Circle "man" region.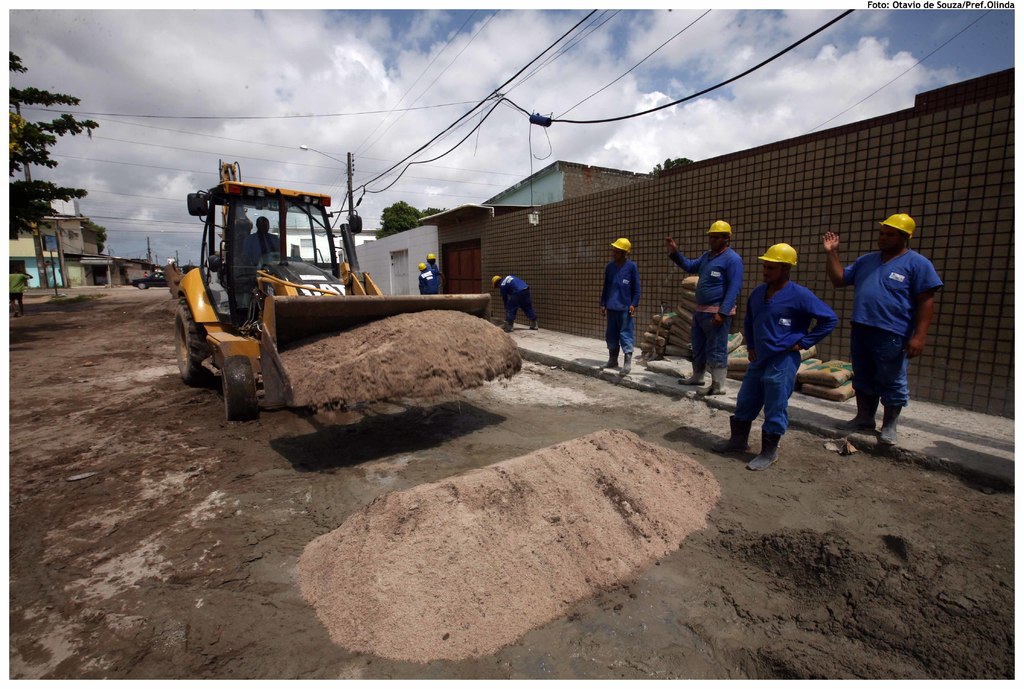
Region: bbox(707, 243, 840, 470).
